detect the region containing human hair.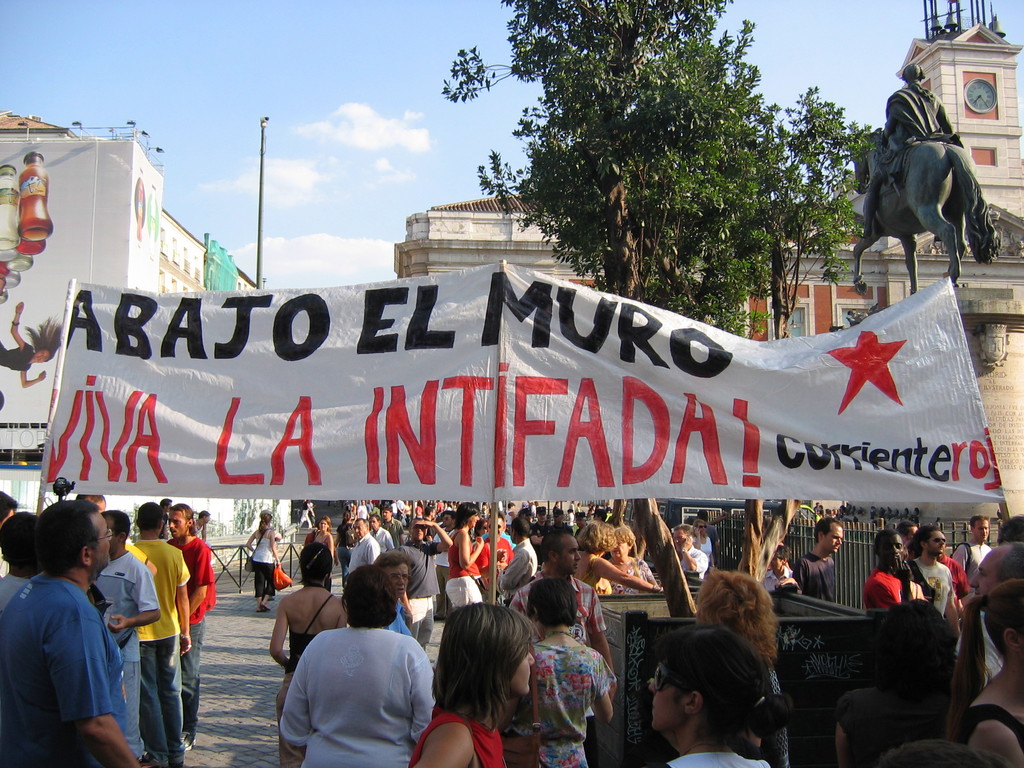
bbox=(908, 522, 932, 562).
